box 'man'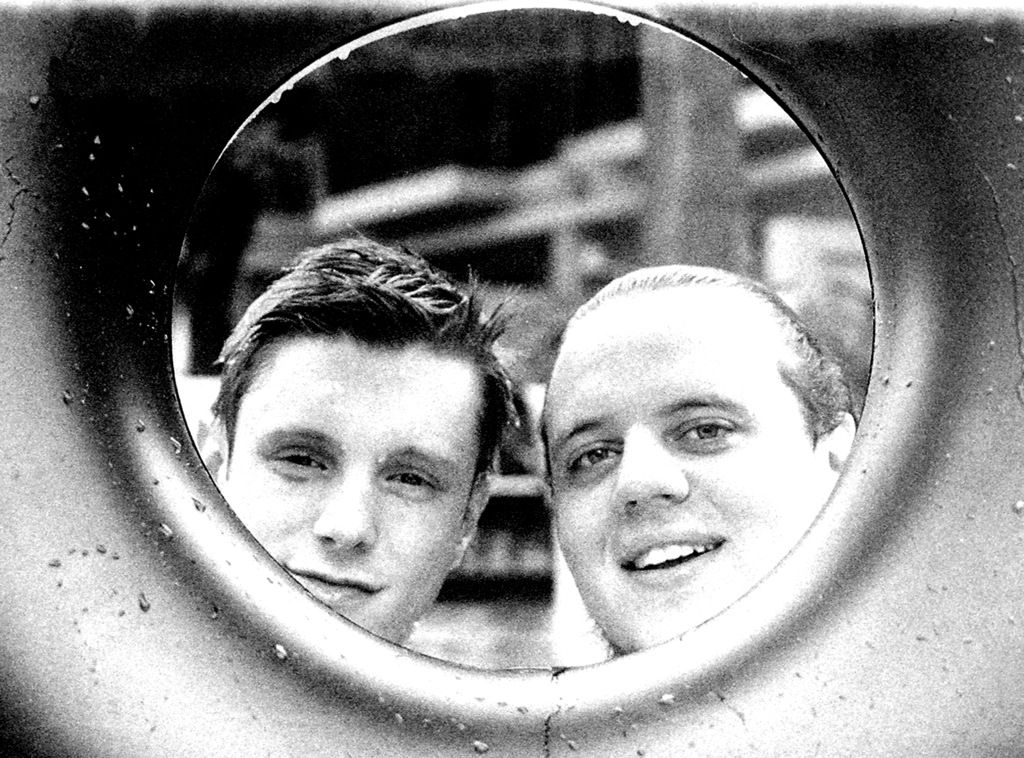
(x1=184, y1=226, x2=527, y2=677)
